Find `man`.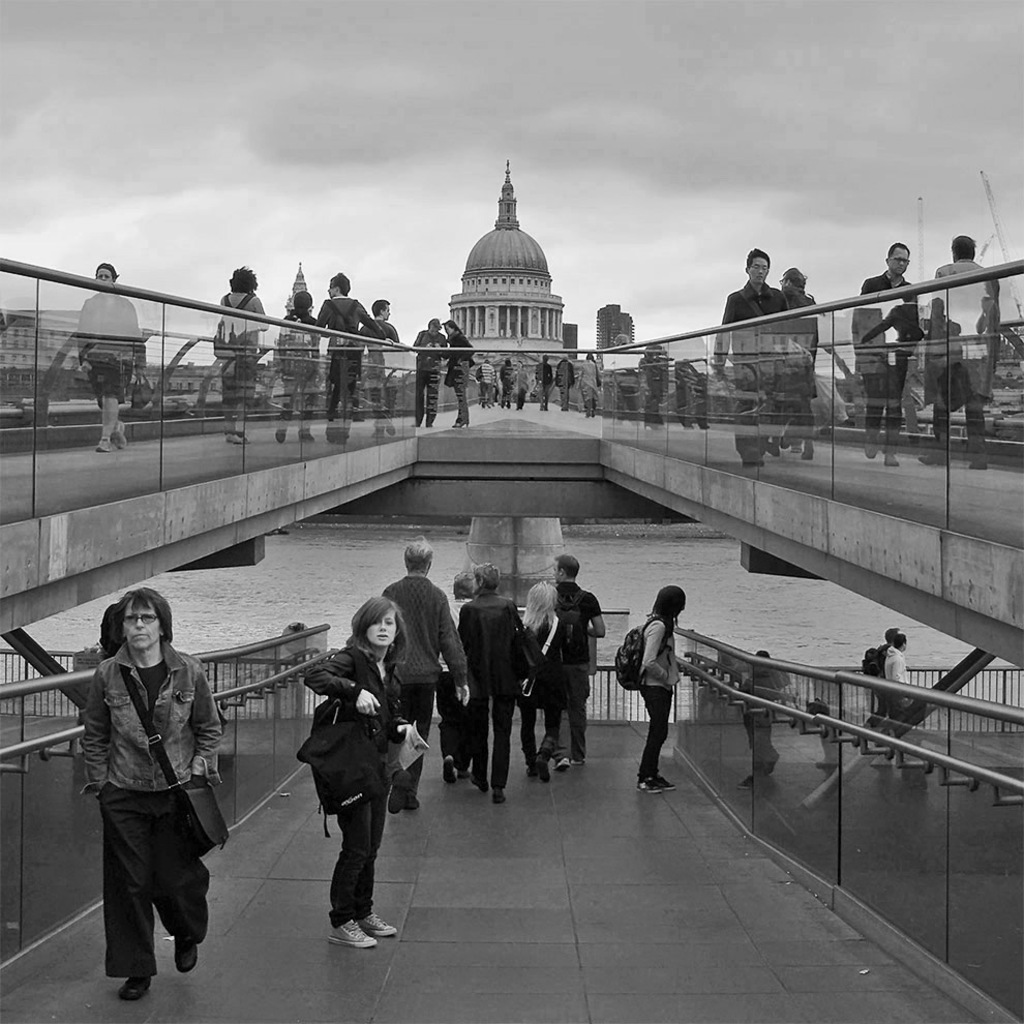
[63, 588, 238, 1005].
